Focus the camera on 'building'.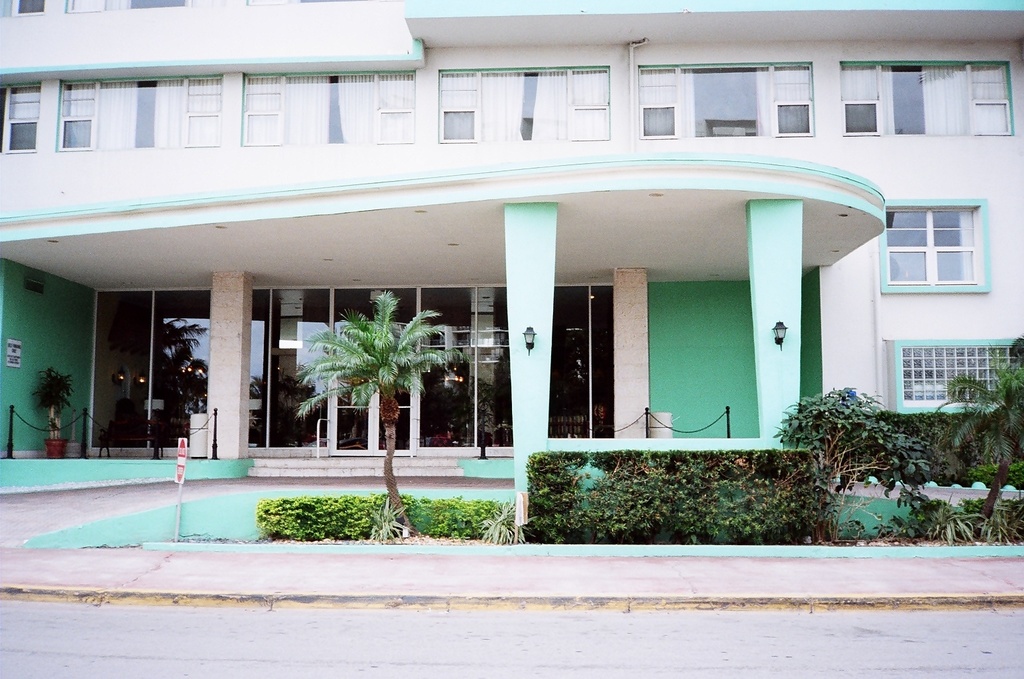
Focus region: (x1=1, y1=0, x2=1023, y2=489).
